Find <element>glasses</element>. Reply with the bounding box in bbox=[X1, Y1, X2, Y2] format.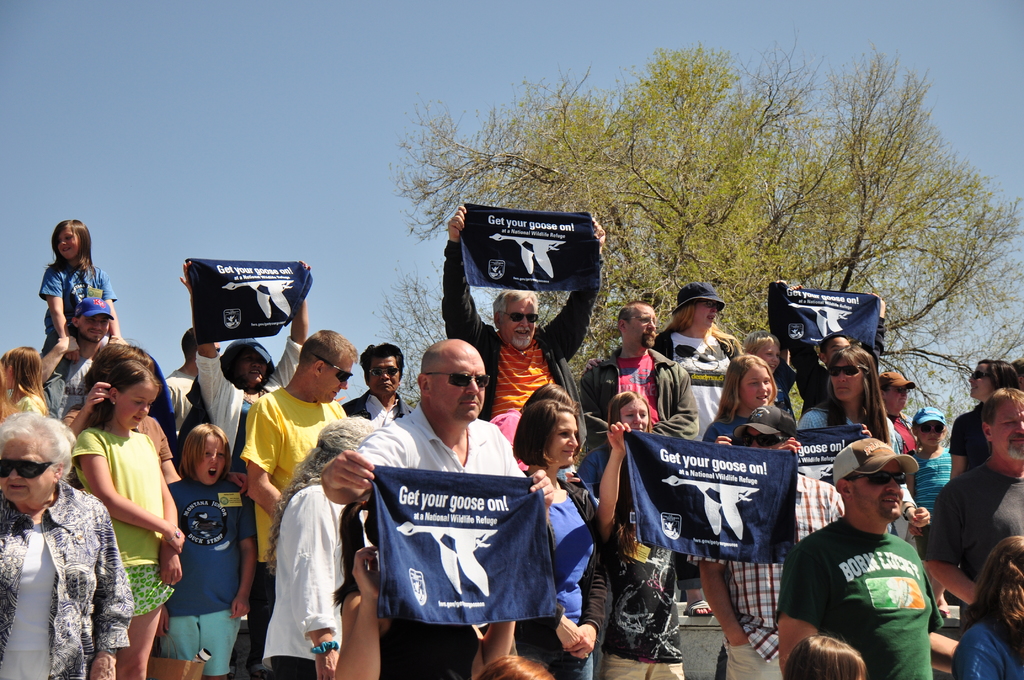
bbox=[363, 363, 398, 380].
